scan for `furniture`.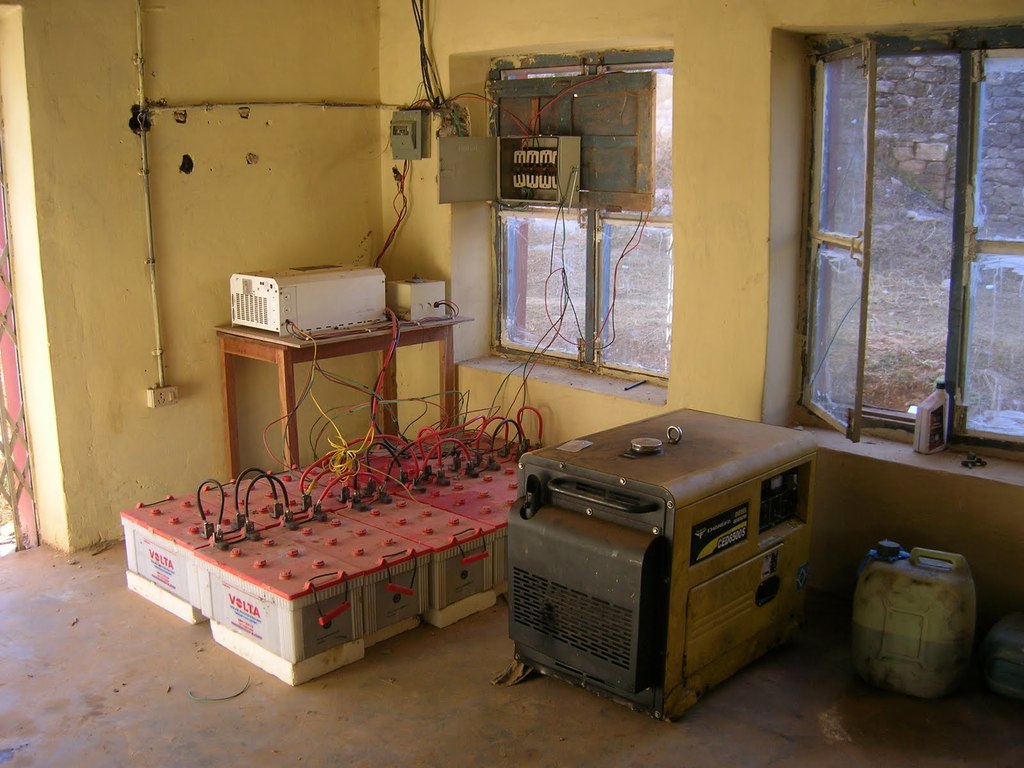
Scan result: select_region(213, 321, 474, 484).
